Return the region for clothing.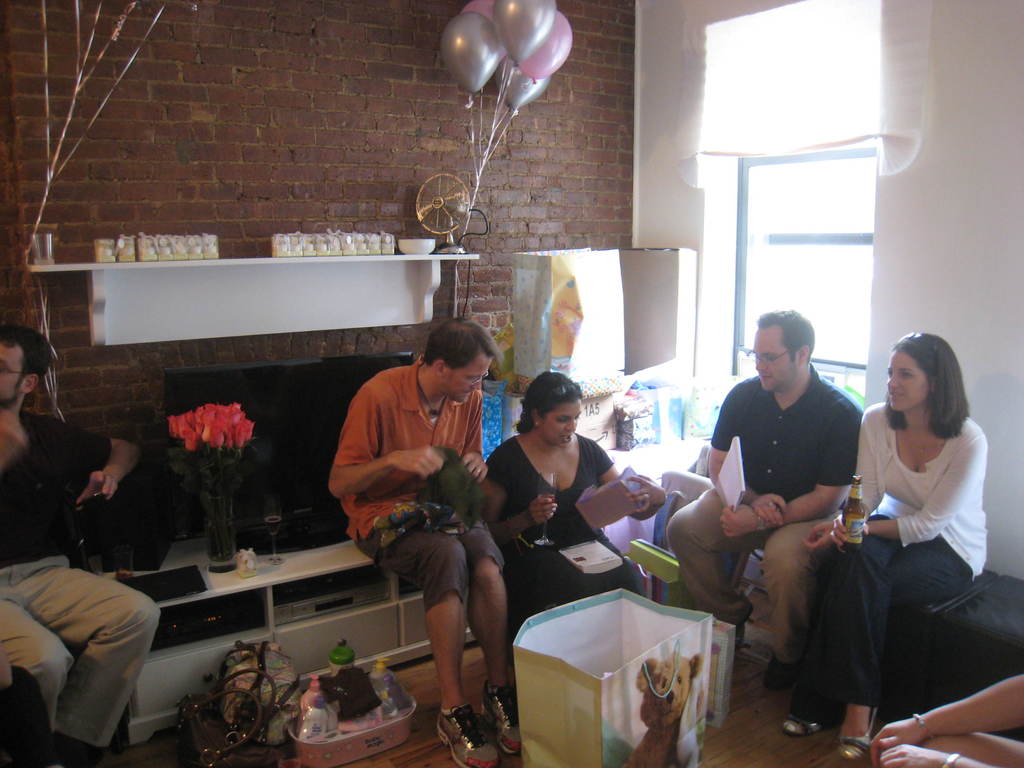
{"x1": 332, "y1": 358, "x2": 483, "y2": 613}.
